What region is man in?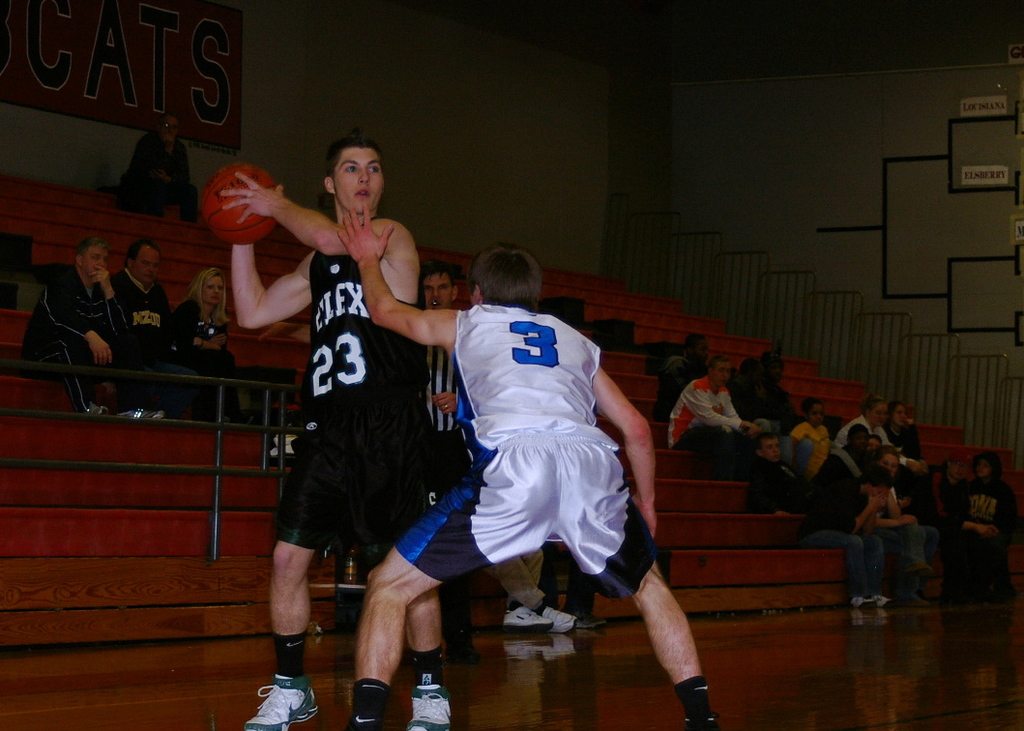
box=[669, 356, 760, 471].
